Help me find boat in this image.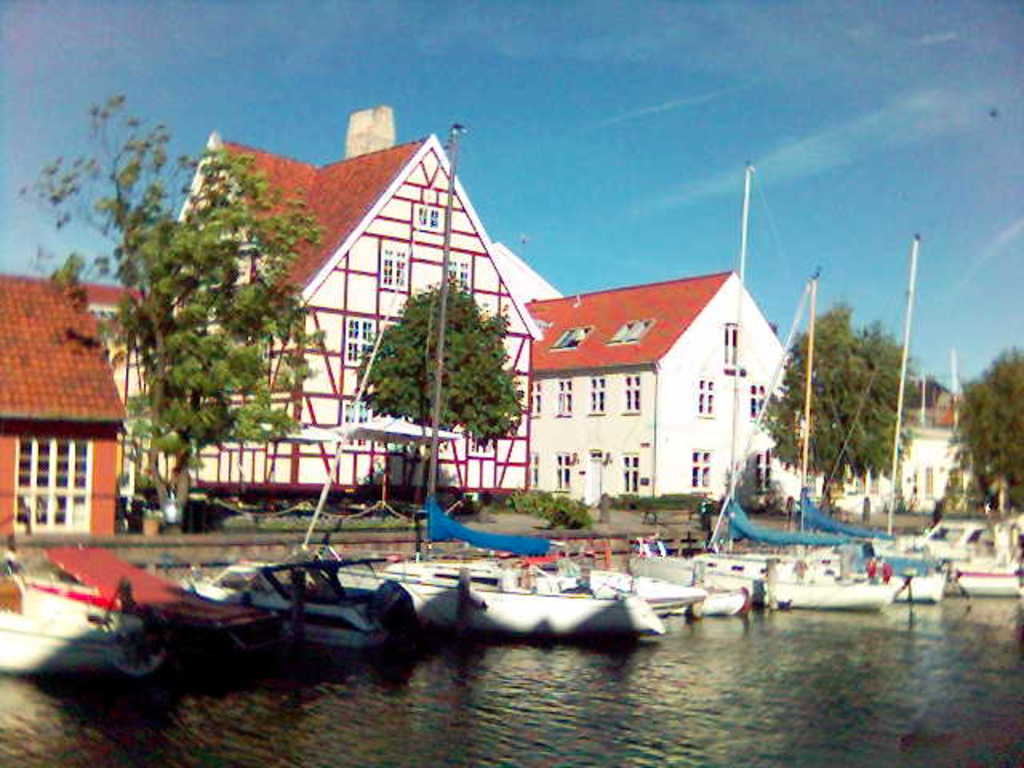
Found it: Rect(914, 512, 1022, 544).
